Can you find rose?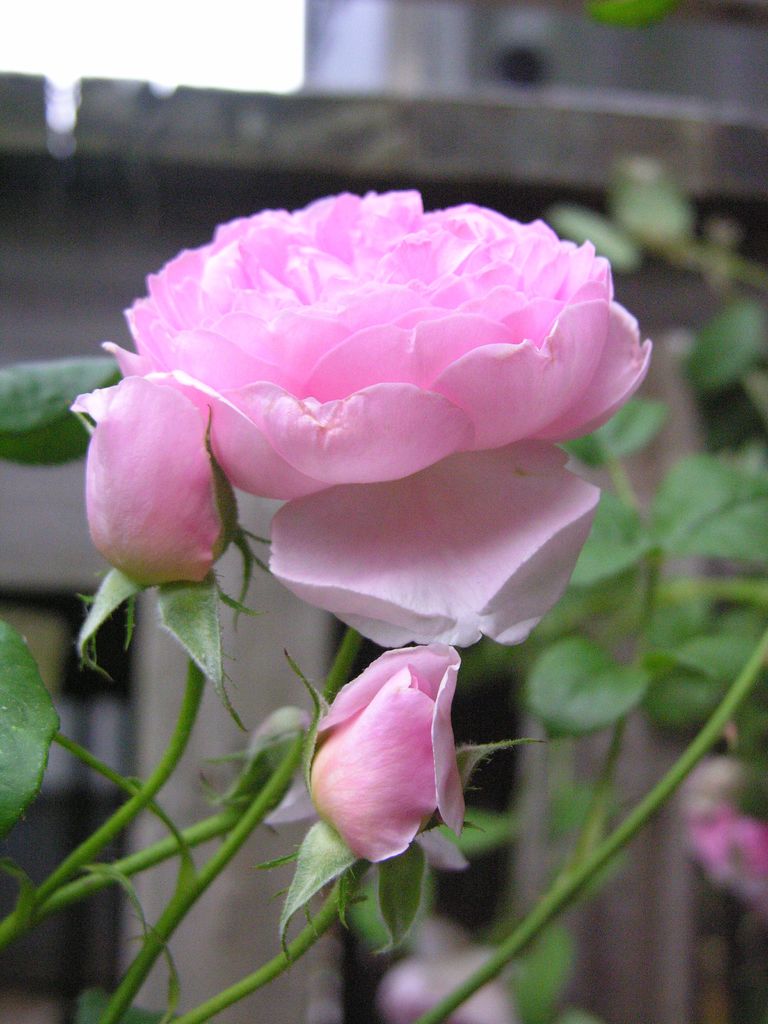
Yes, bounding box: bbox=(65, 380, 229, 588).
